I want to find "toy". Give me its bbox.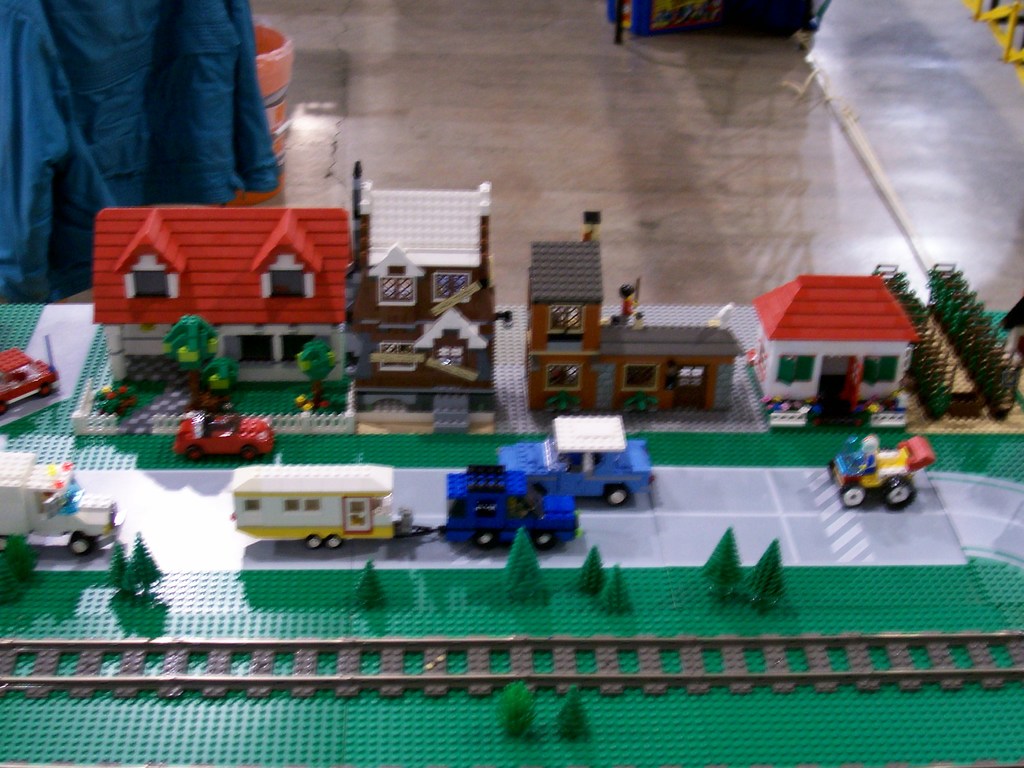
bbox=(117, 531, 164, 600).
